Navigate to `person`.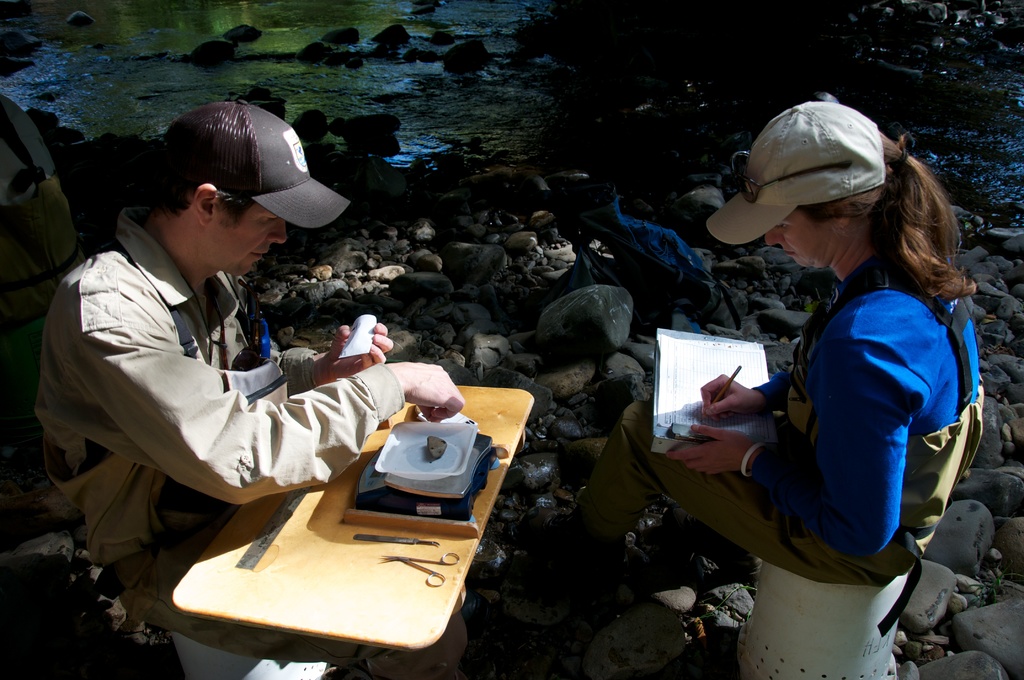
Navigation target: select_region(516, 97, 991, 588).
